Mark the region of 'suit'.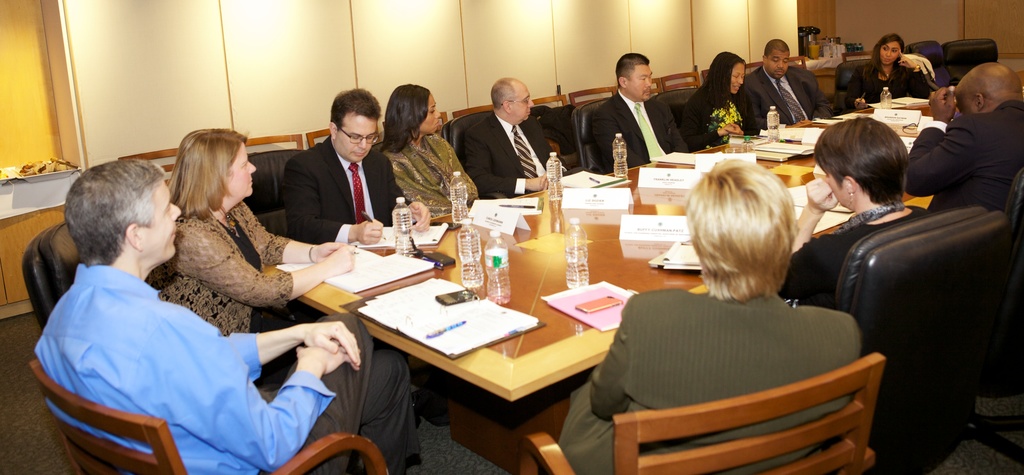
Region: x1=588 y1=88 x2=691 y2=178.
